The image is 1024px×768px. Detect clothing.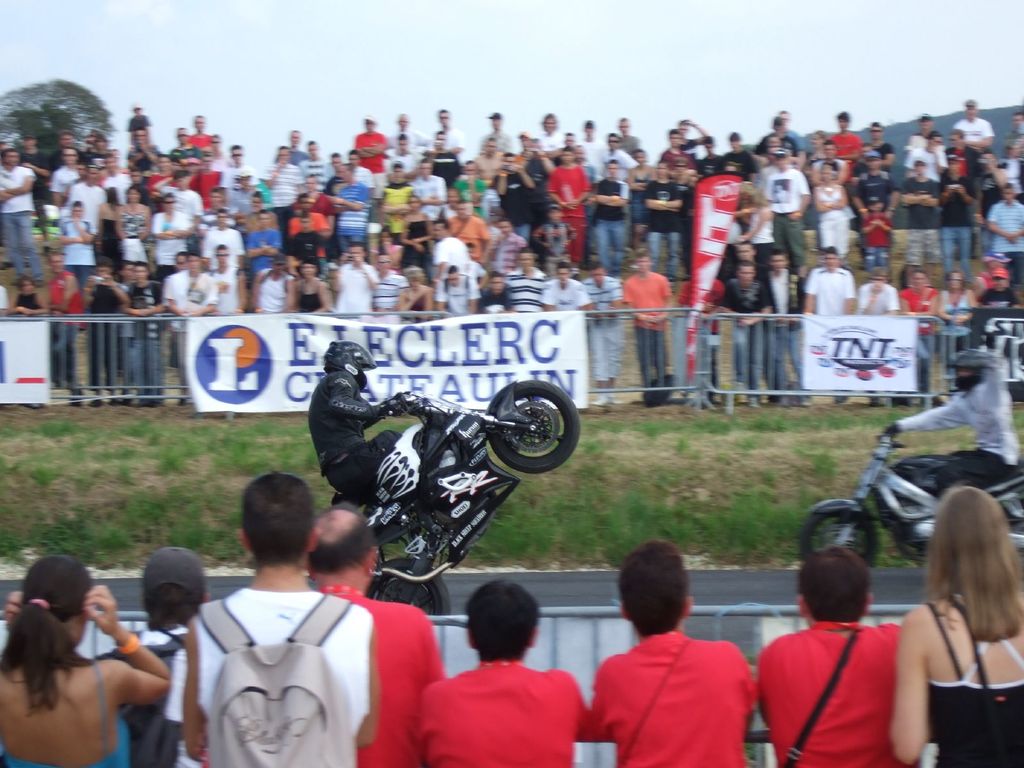
Detection: <region>434, 277, 474, 319</region>.
